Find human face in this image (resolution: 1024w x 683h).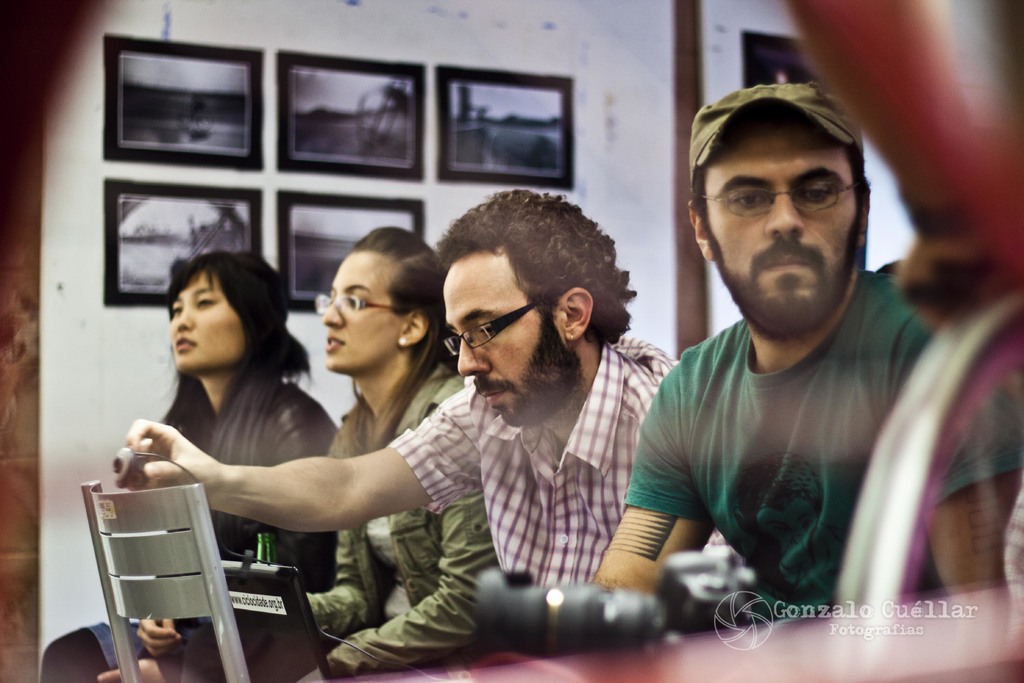
<box>323,248,403,369</box>.
